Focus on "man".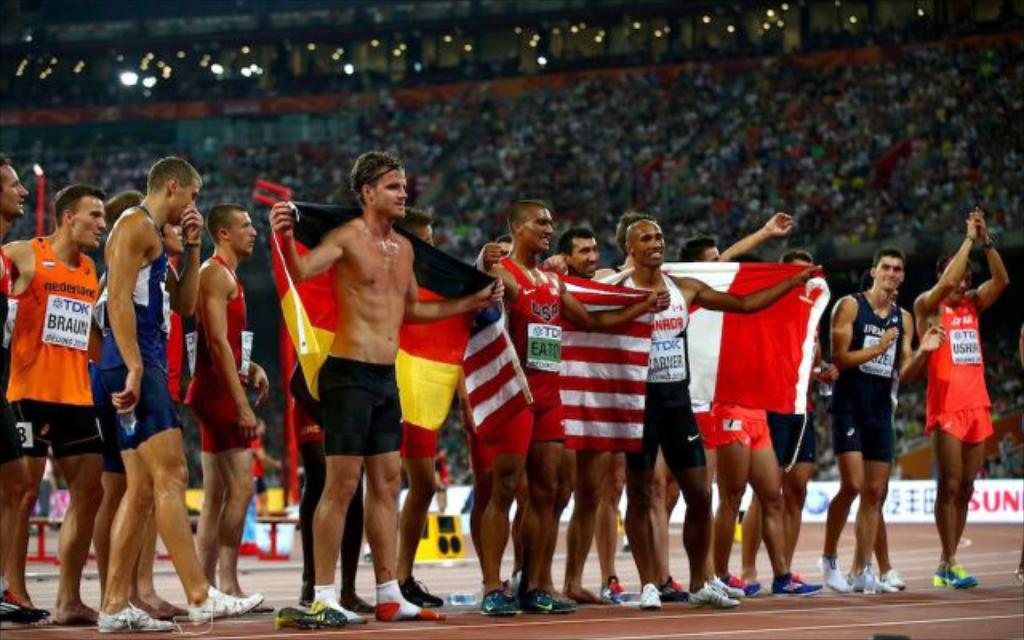
Focused at (left=606, top=216, right=827, bottom=598).
